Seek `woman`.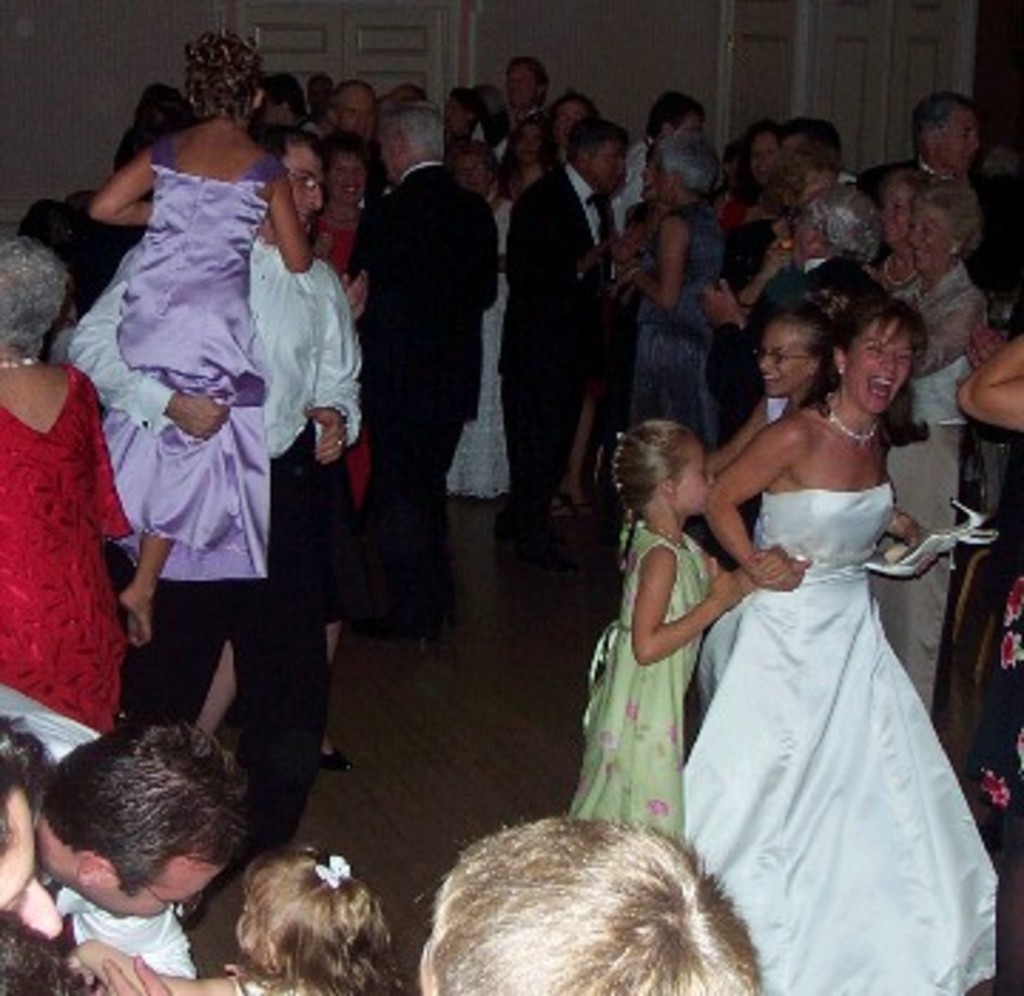
bbox=(609, 131, 731, 458).
